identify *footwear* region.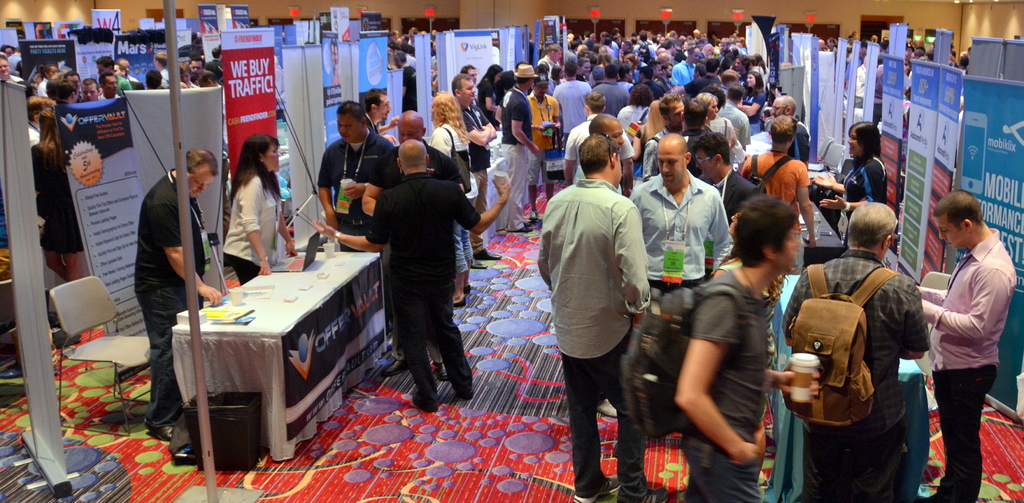
Region: bbox=[532, 208, 538, 217].
